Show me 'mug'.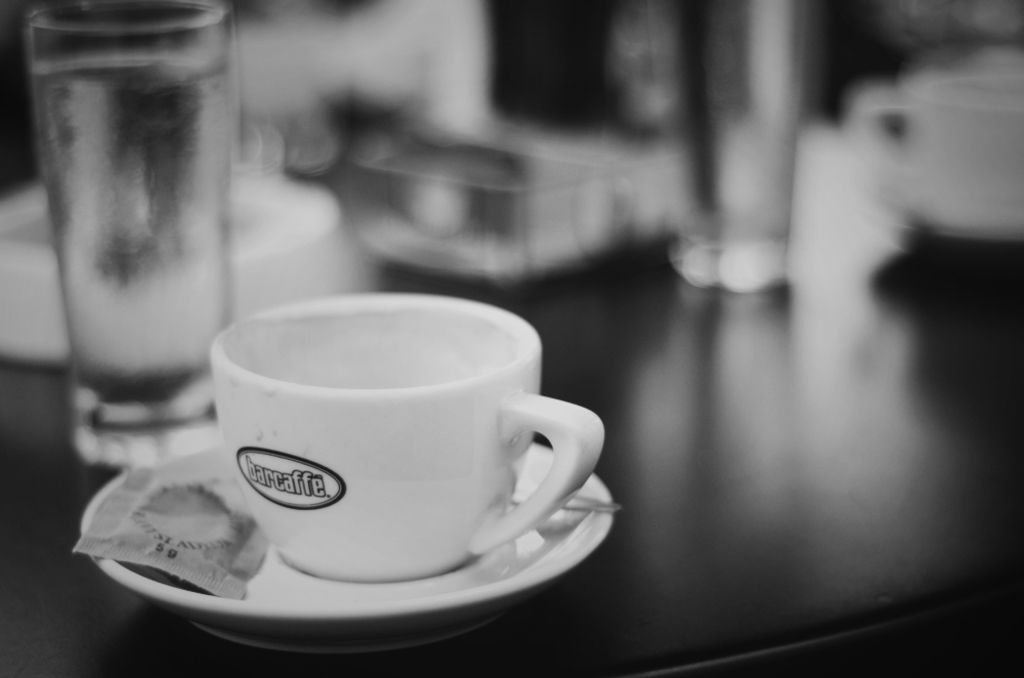
'mug' is here: <region>212, 292, 604, 585</region>.
